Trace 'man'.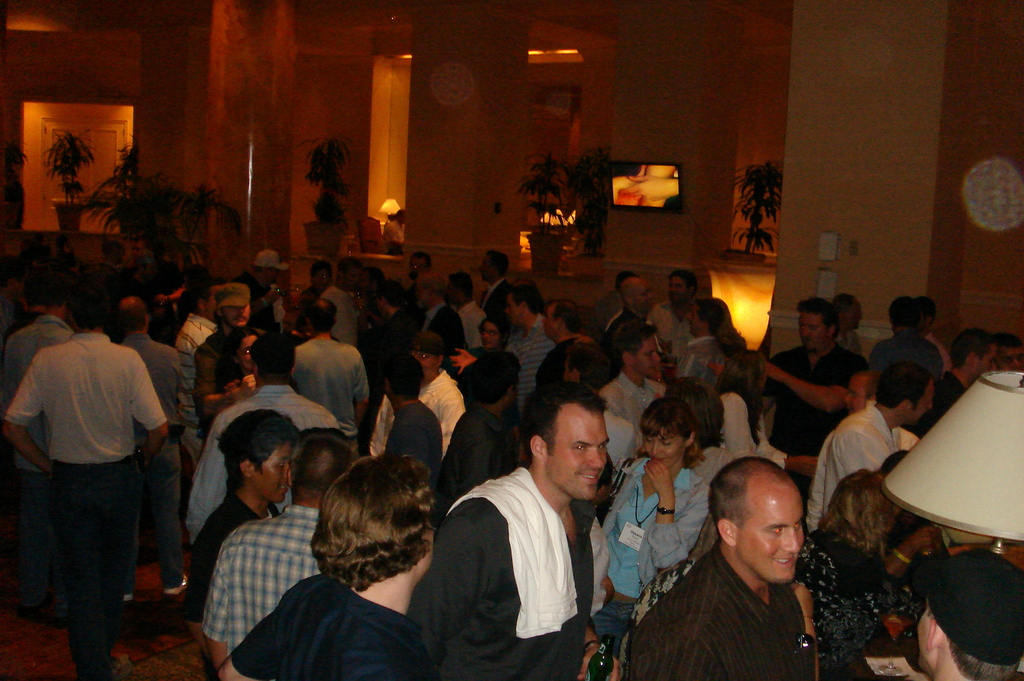
Traced to bbox=[425, 279, 466, 358].
